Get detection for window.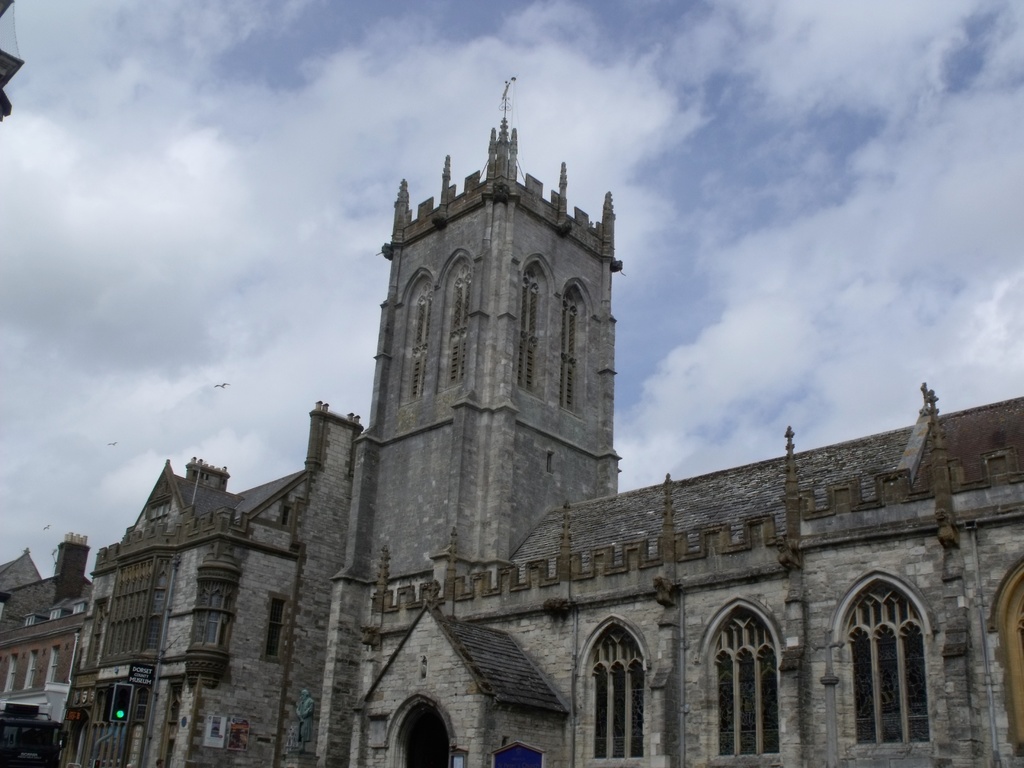
Detection: <region>43, 648, 52, 687</region>.
